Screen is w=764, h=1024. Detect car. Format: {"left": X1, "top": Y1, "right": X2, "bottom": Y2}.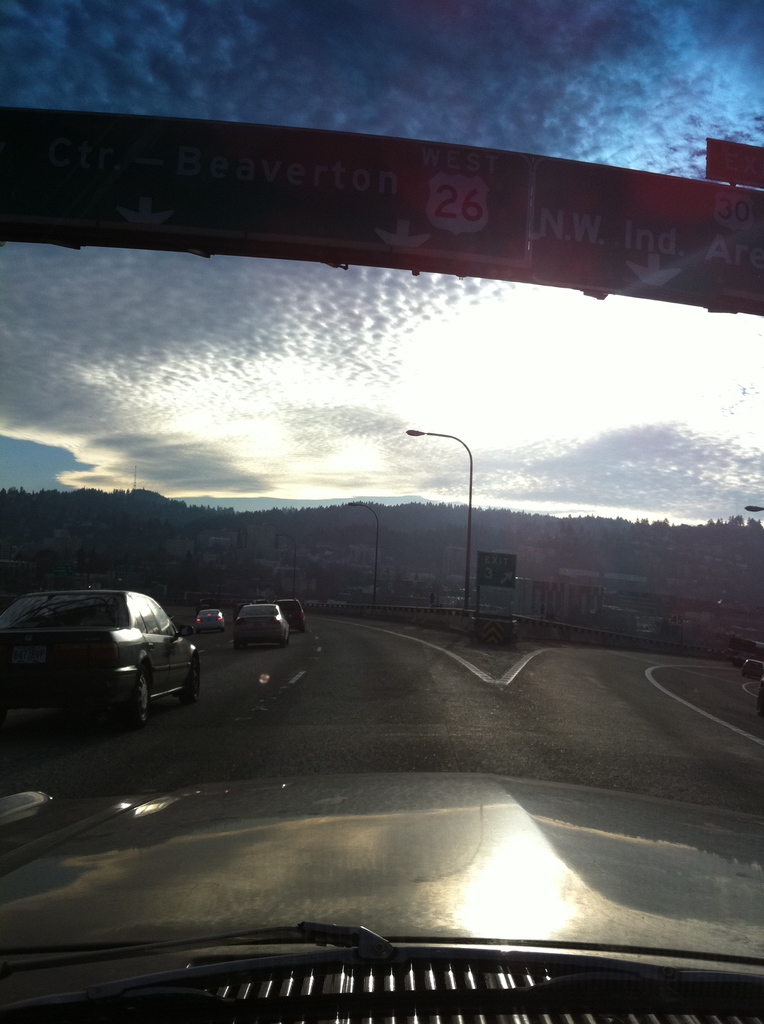
{"left": 193, "top": 607, "right": 219, "bottom": 634}.
